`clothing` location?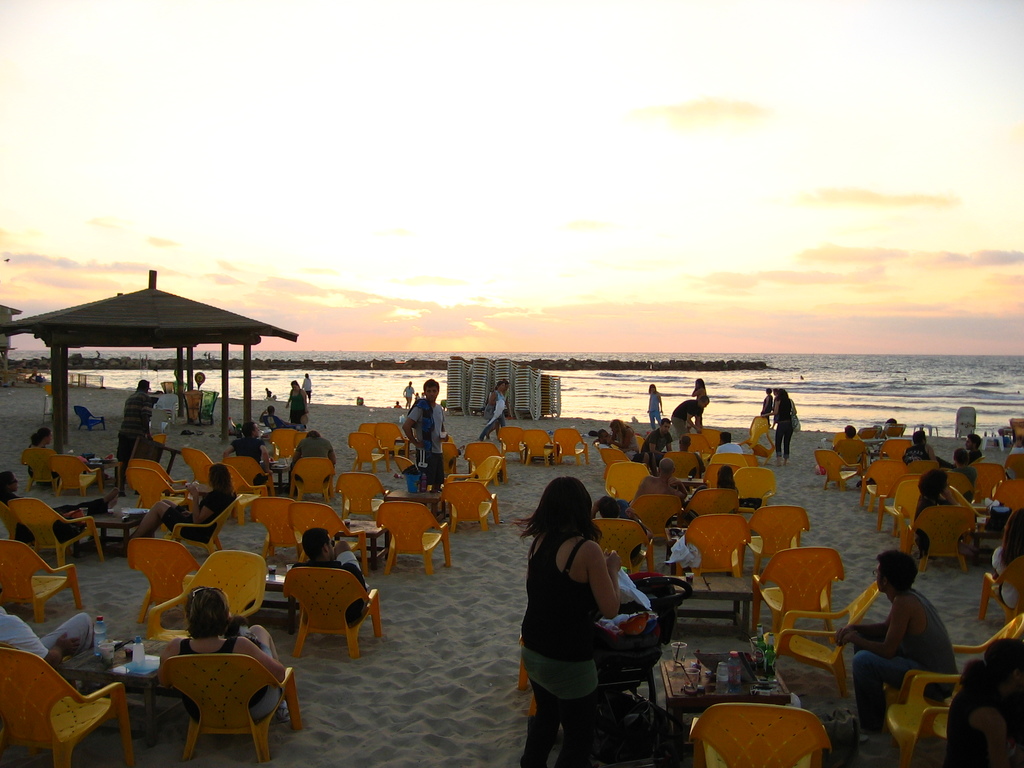
(x1=0, y1=604, x2=56, y2=663)
